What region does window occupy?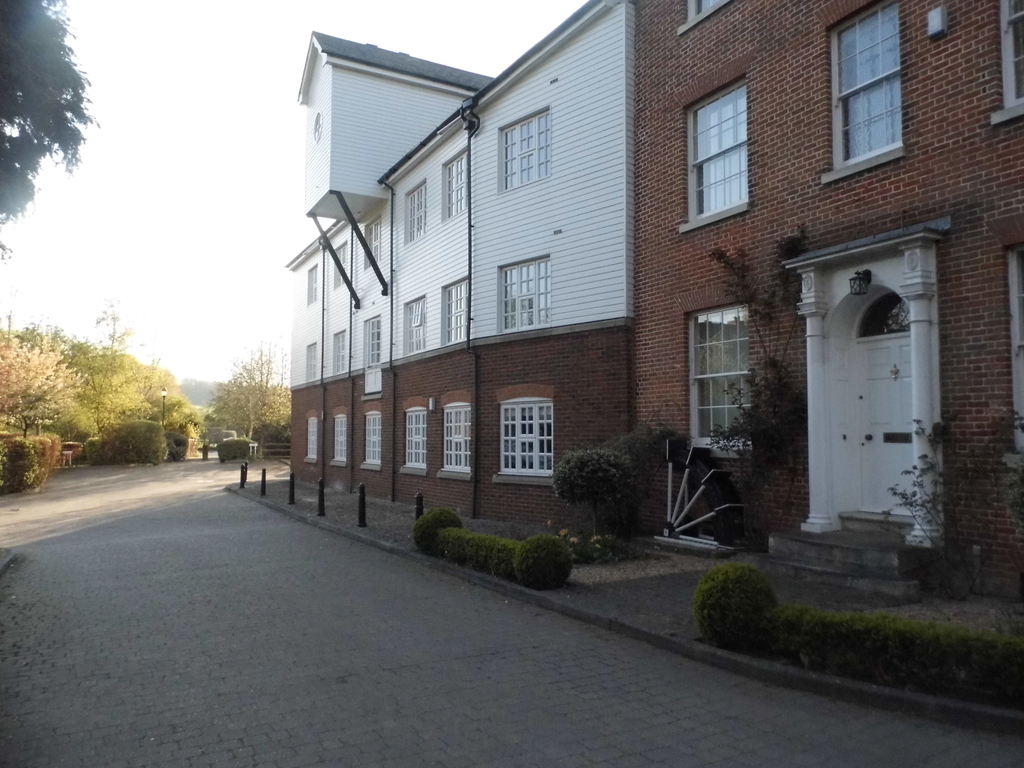
rect(360, 208, 390, 270).
